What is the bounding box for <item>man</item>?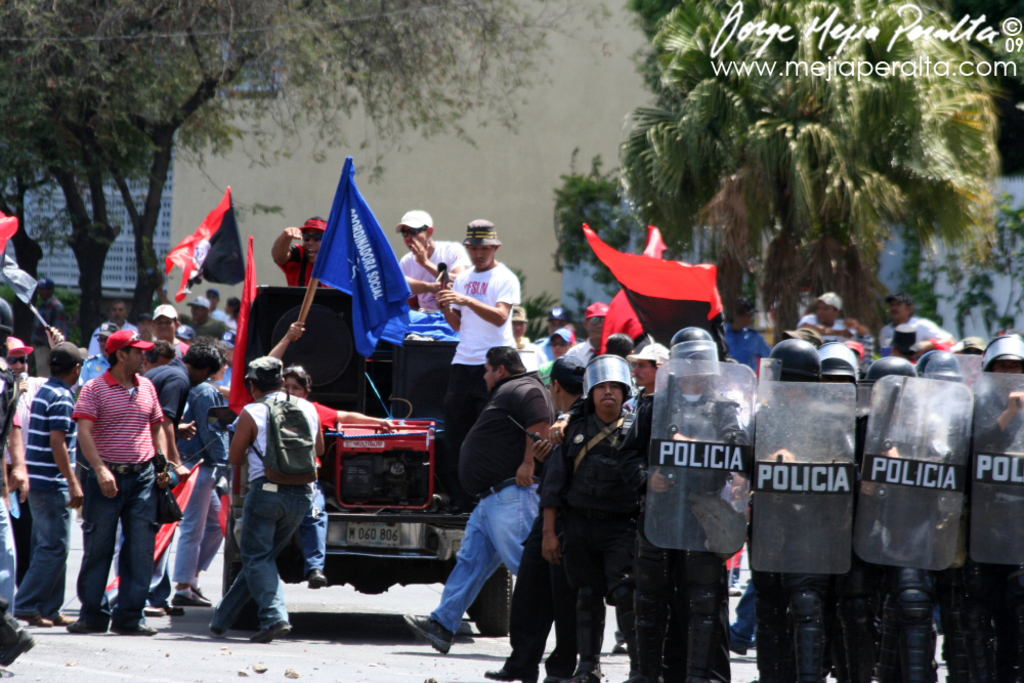
<box>822,342,867,398</box>.
